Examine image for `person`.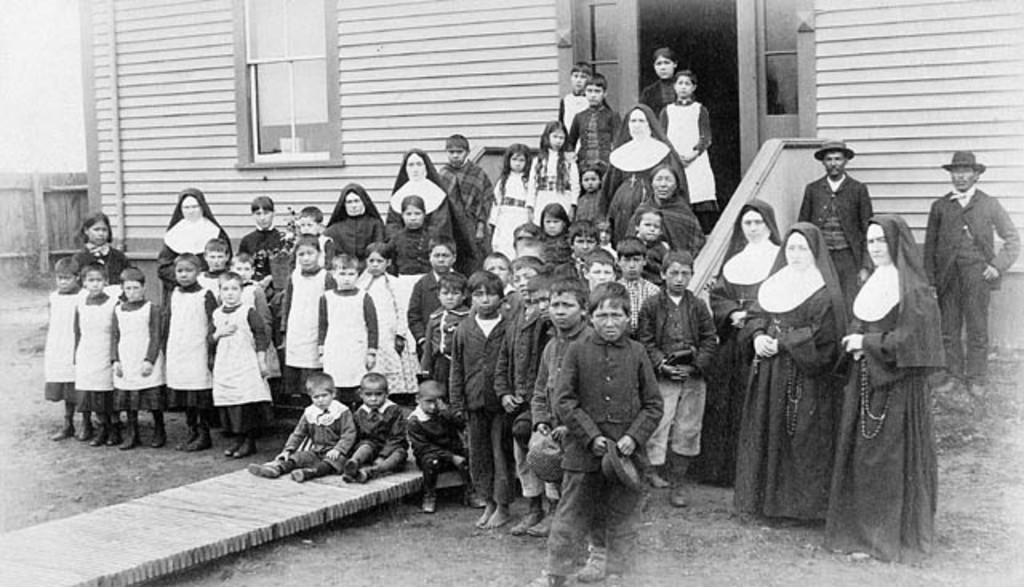
Examination result: rect(387, 190, 435, 315).
